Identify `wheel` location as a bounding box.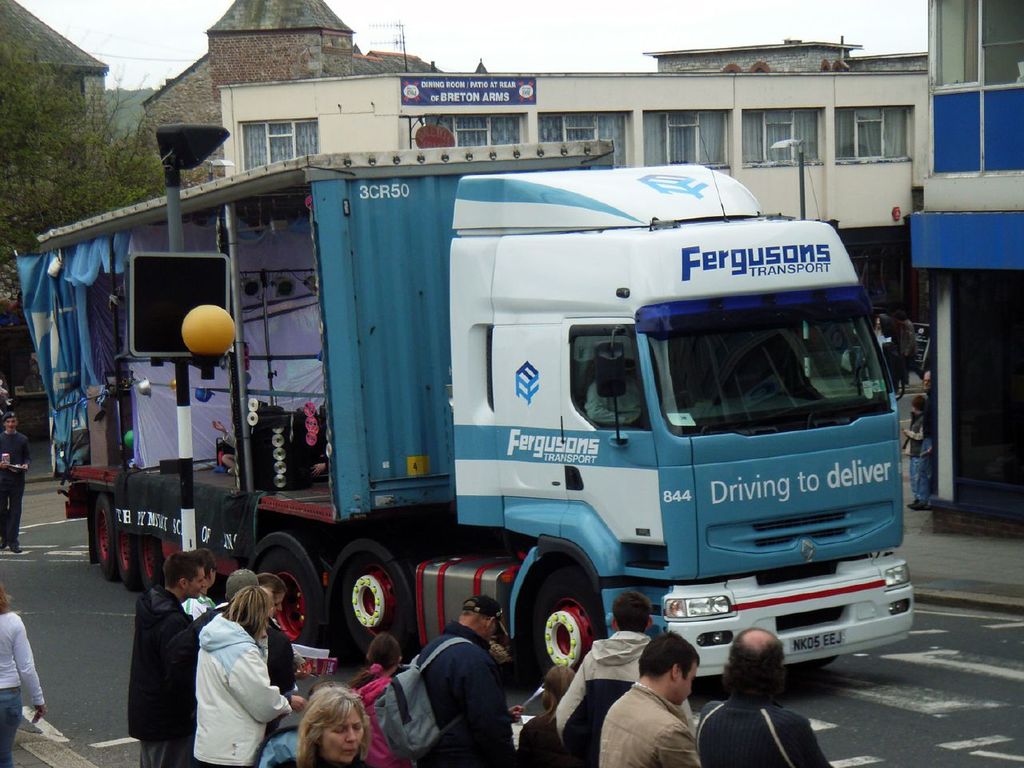
(258, 525, 330, 662).
